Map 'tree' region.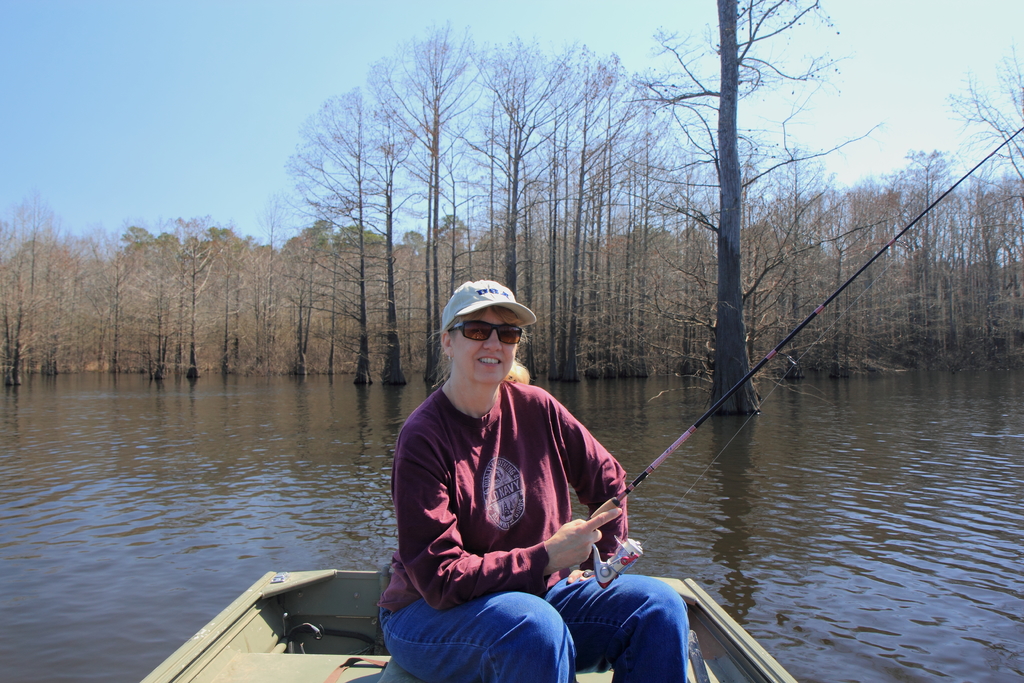
Mapped to 544:73:661:391.
